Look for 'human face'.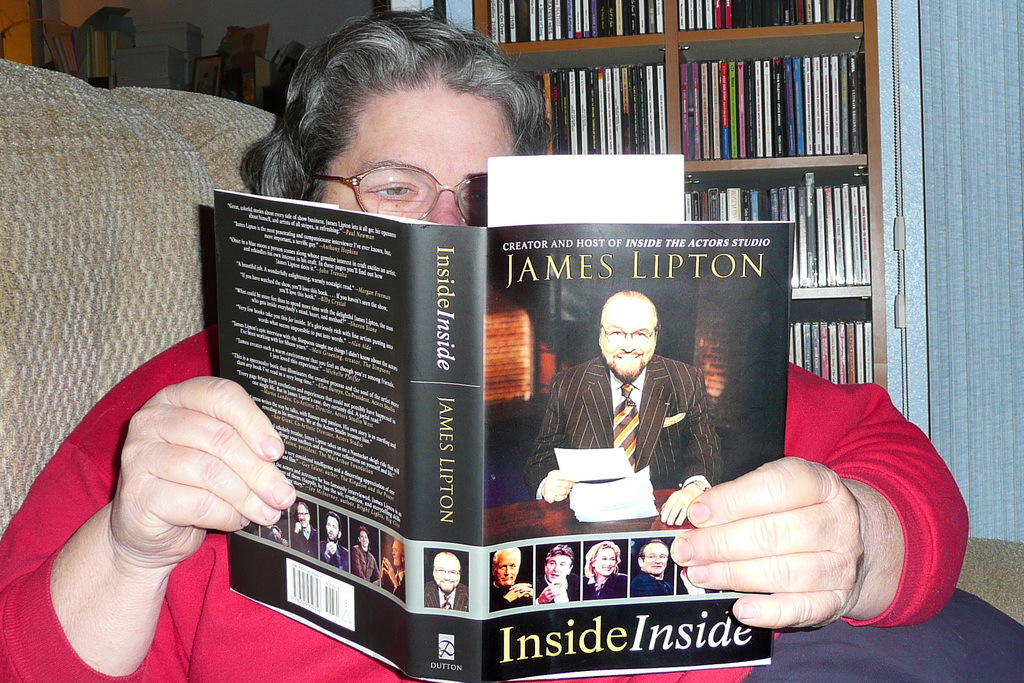
Found: 296, 505, 309, 527.
